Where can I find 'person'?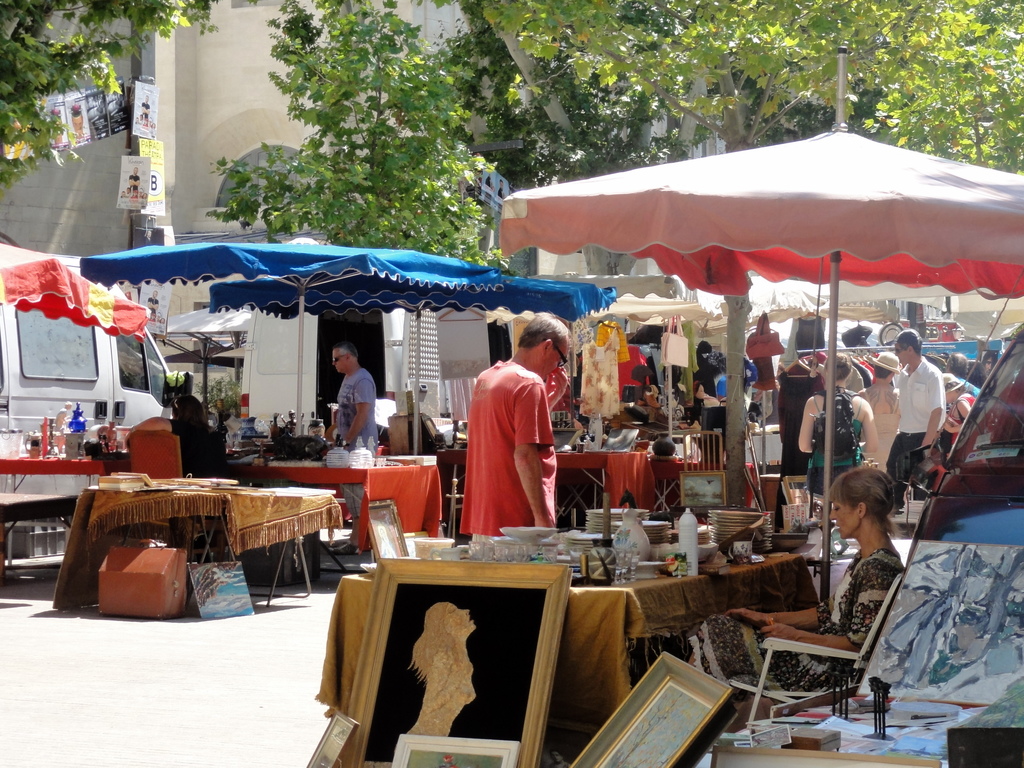
You can find it at box(888, 328, 936, 486).
